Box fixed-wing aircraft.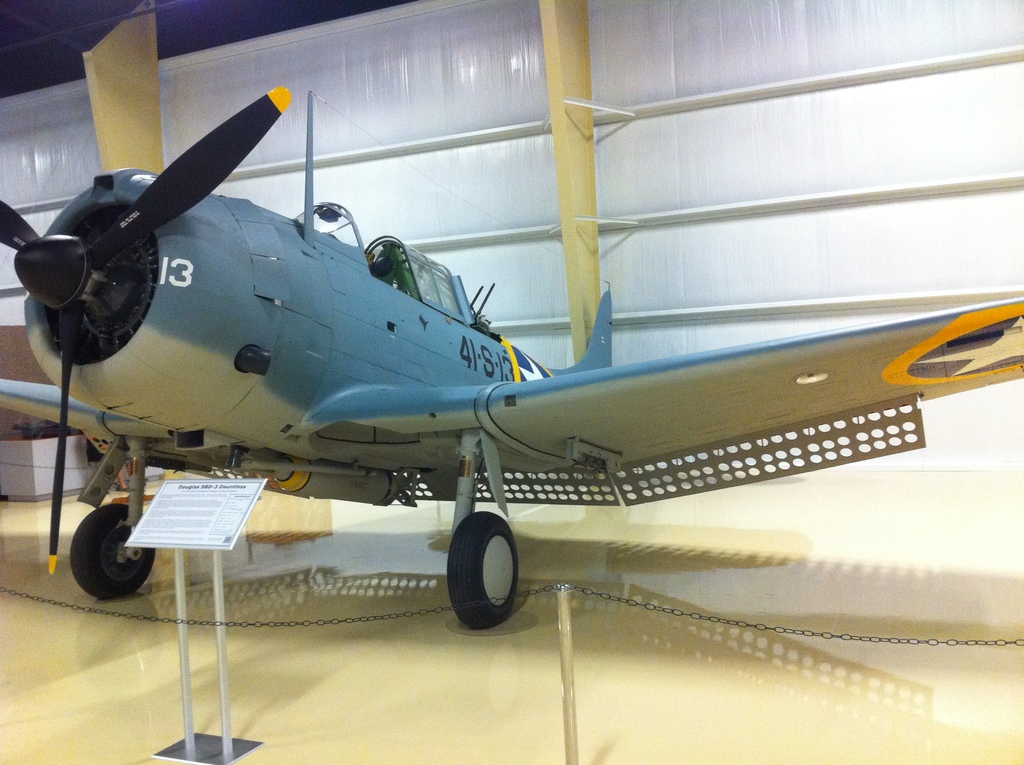
<region>0, 81, 1023, 630</region>.
